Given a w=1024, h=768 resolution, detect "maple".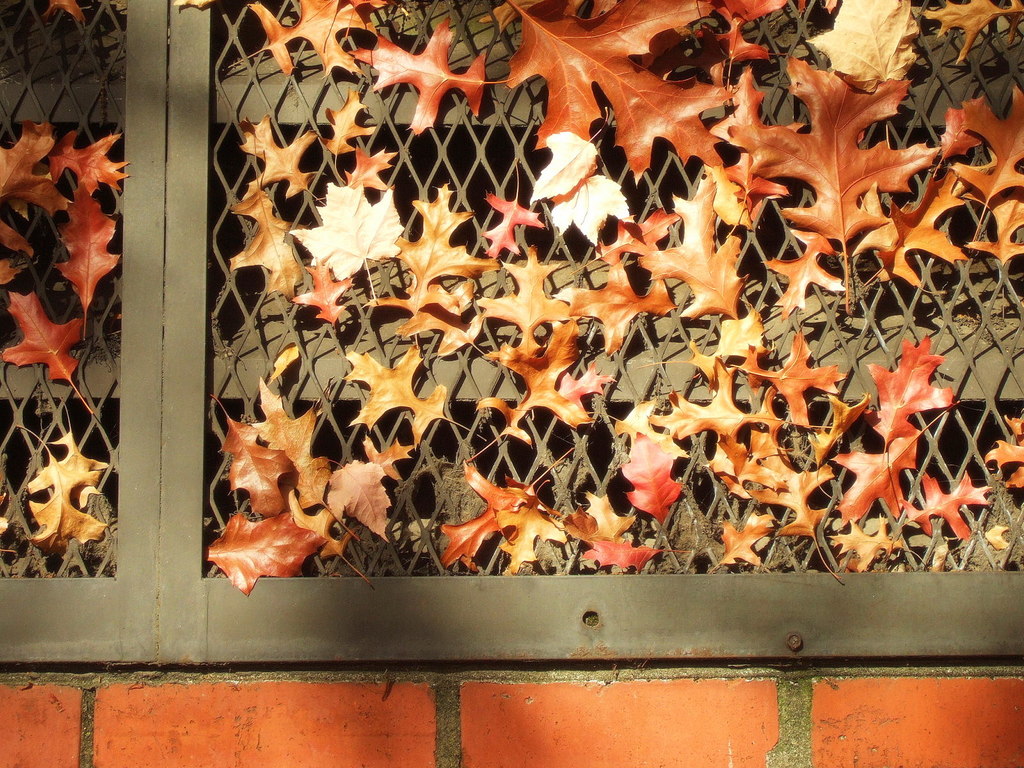
rect(268, 344, 301, 385).
